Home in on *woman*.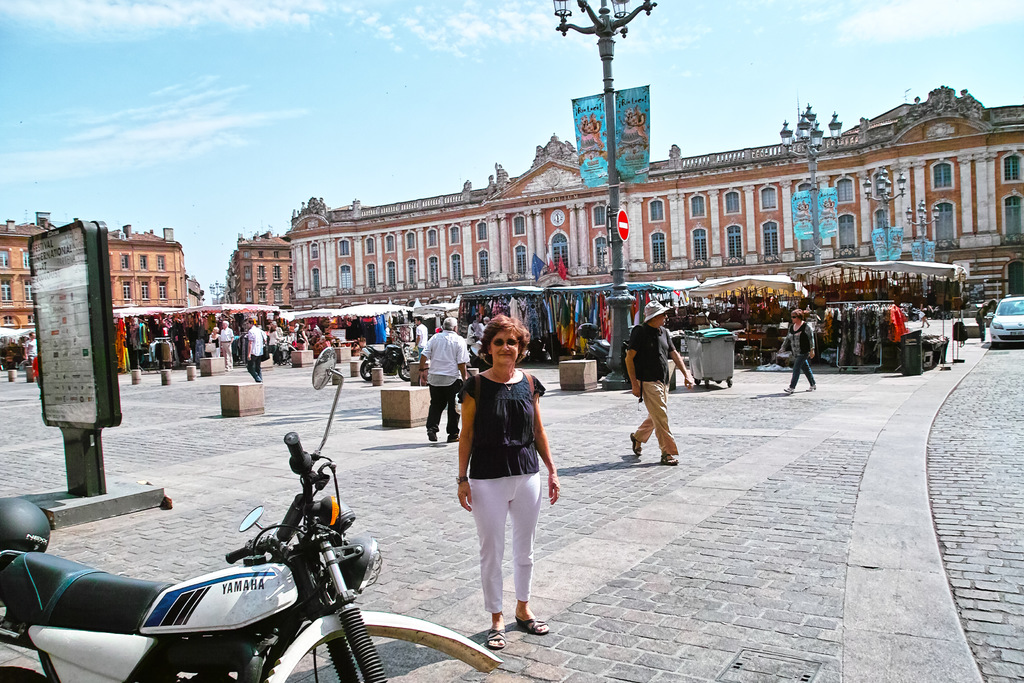
Homed in at x1=780 y1=309 x2=817 y2=393.
